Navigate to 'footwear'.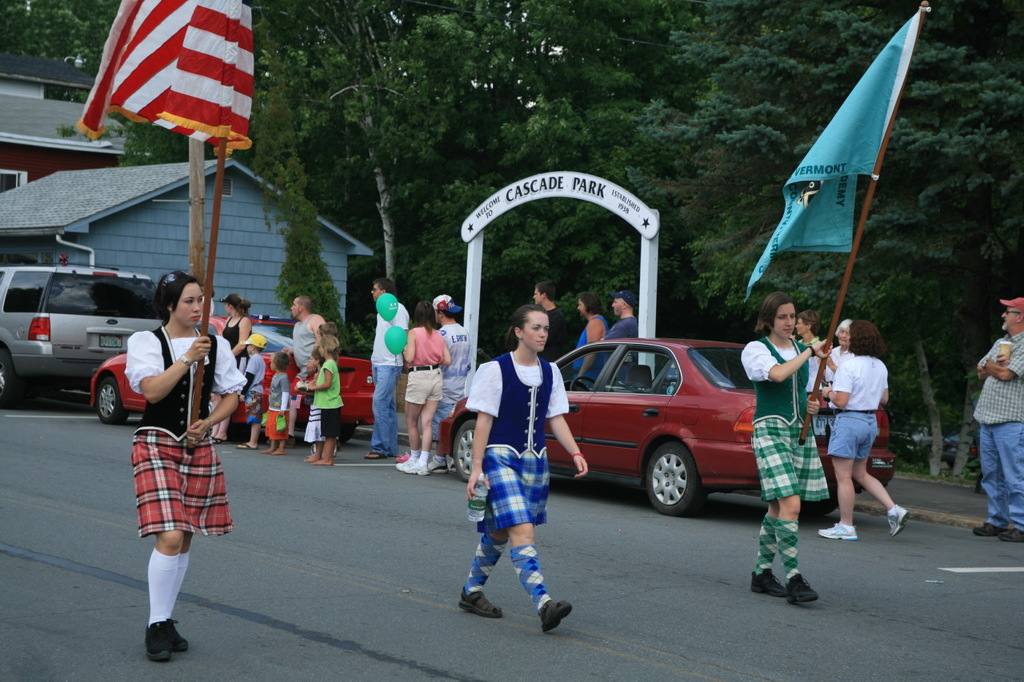
Navigation target: box=[538, 599, 573, 632].
